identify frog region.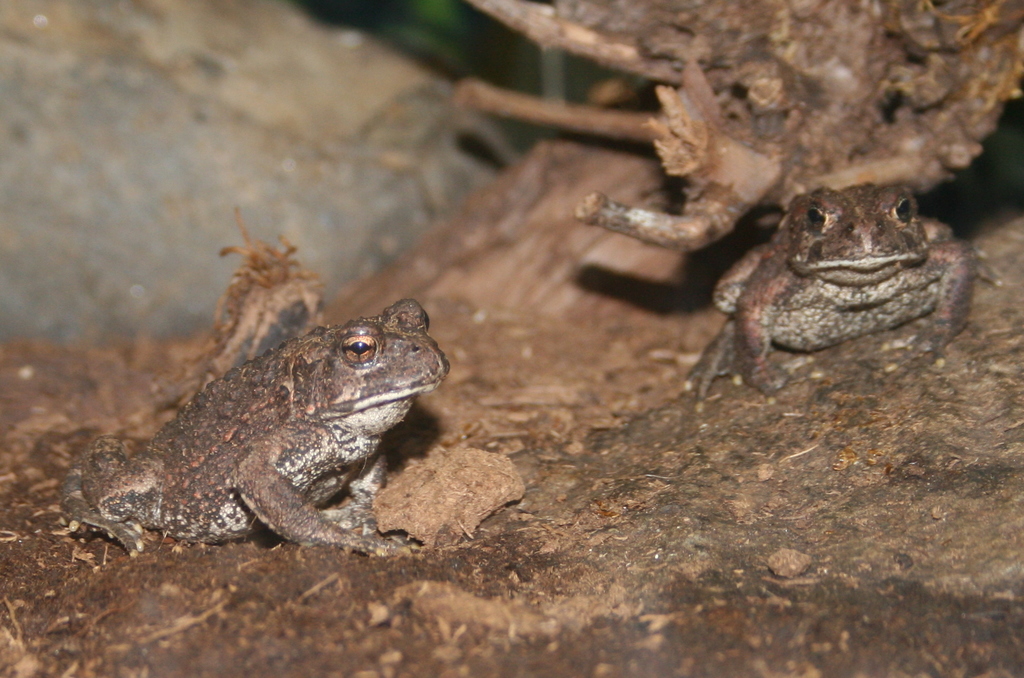
Region: bbox(677, 184, 983, 409).
